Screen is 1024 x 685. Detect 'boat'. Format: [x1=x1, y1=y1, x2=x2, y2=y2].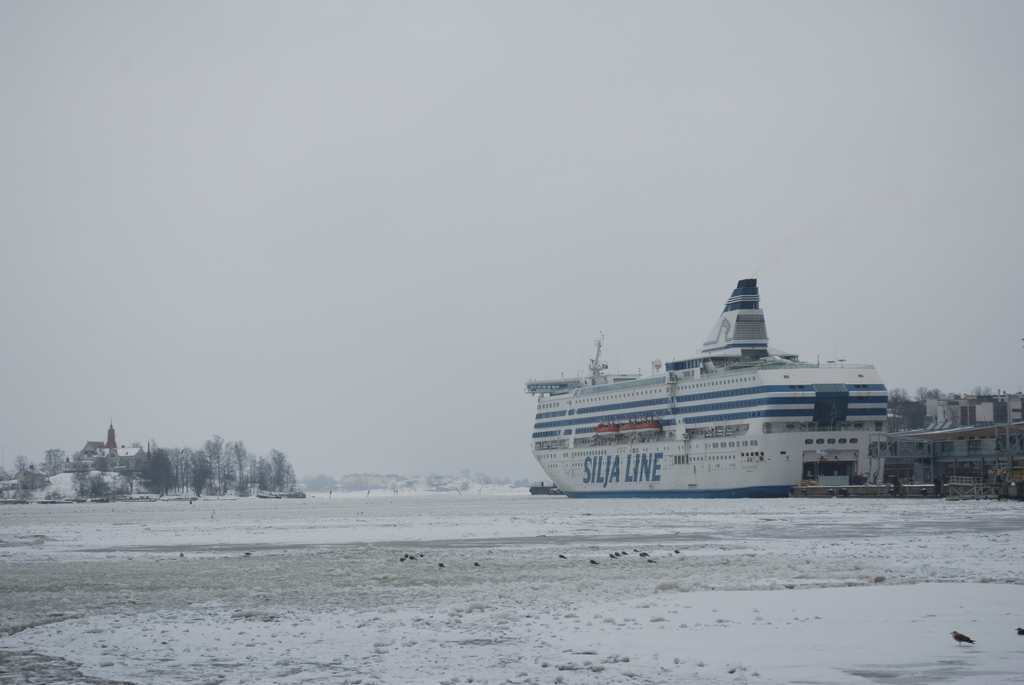
[x1=520, y1=272, x2=902, y2=494].
